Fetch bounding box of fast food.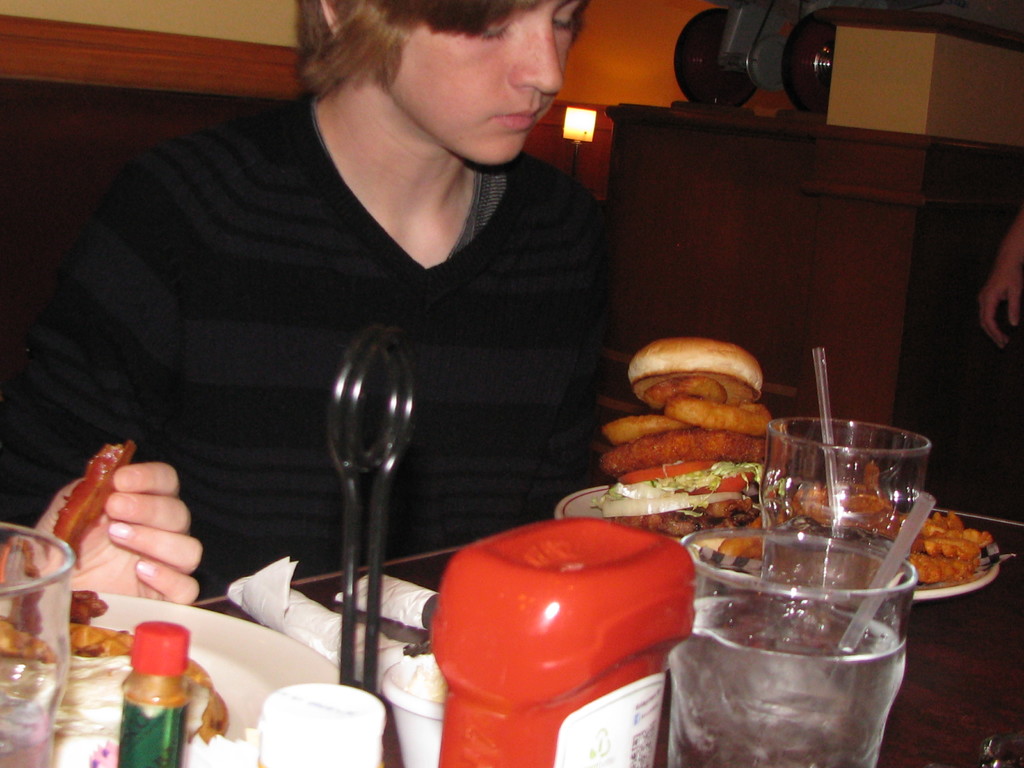
Bbox: select_region(604, 340, 784, 520).
